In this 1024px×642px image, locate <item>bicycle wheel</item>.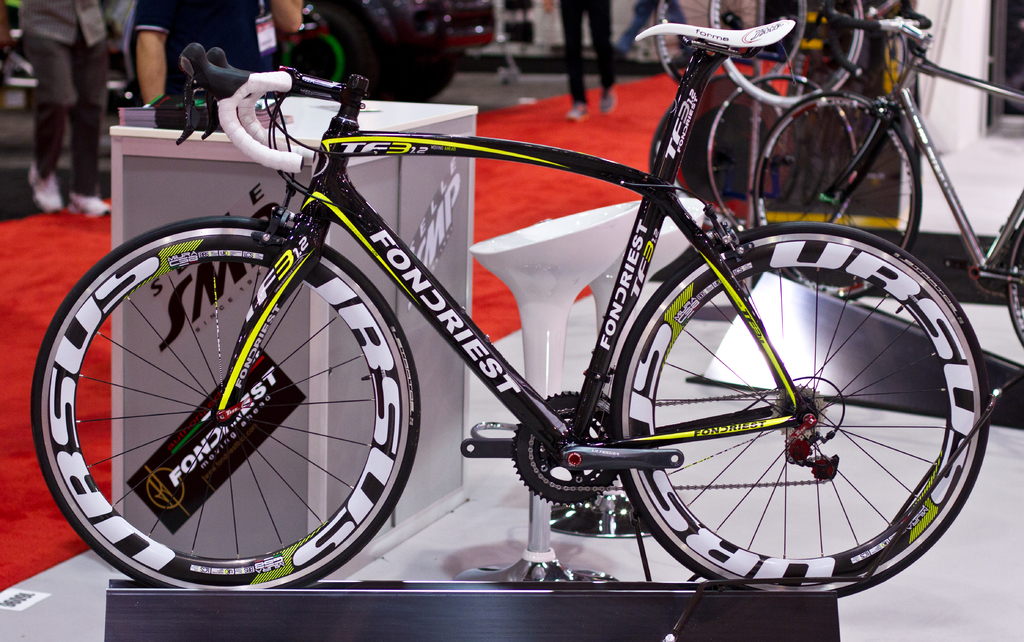
Bounding box: 706, 0, 861, 111.
